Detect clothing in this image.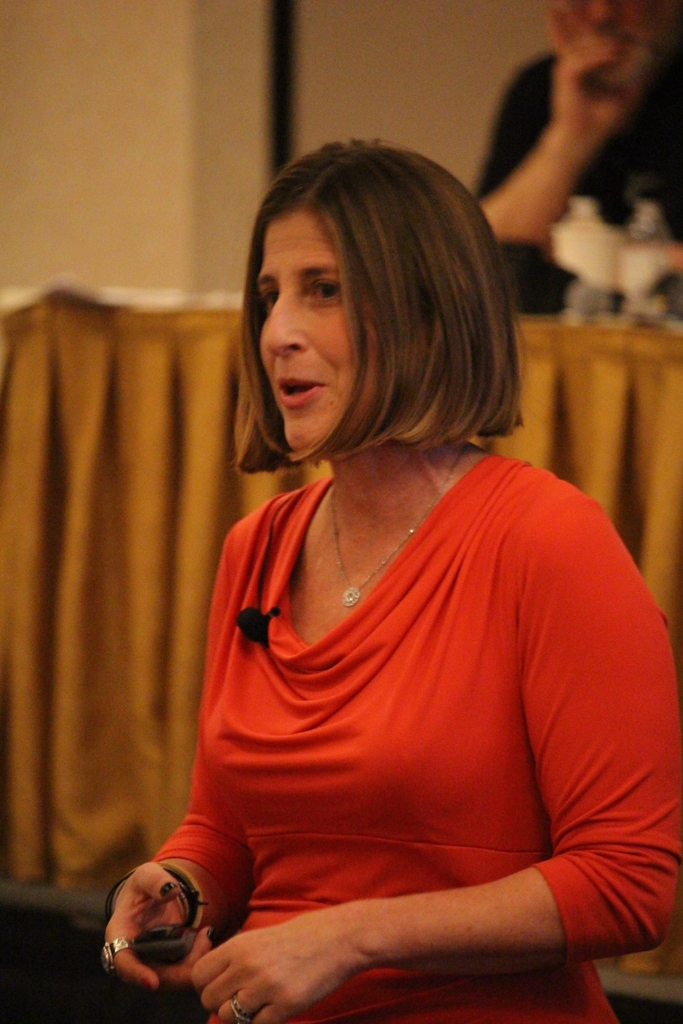
Detection: crop(482, 49, 682, 309).
